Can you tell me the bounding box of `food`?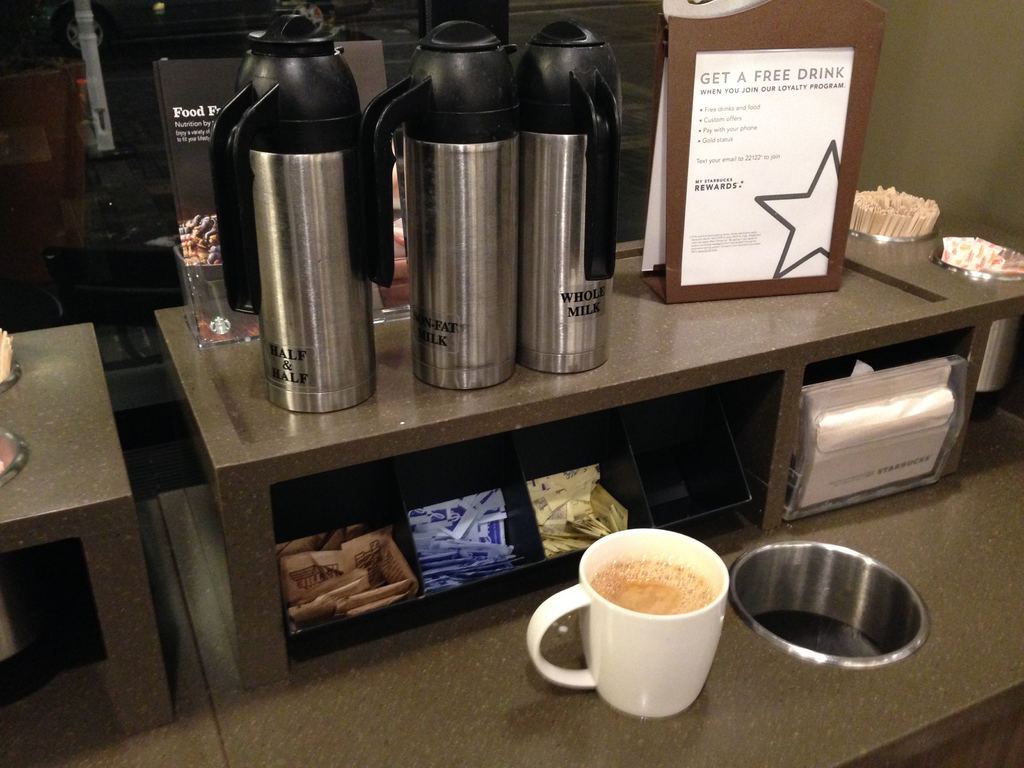
locate(555, 519, 736, 676).
